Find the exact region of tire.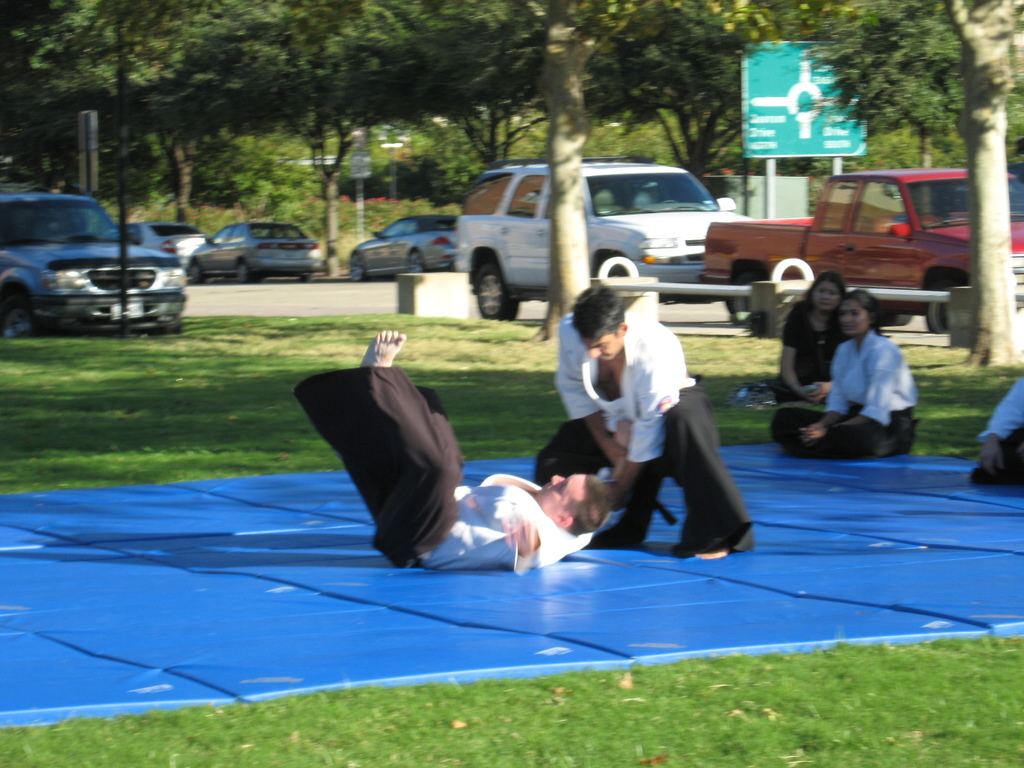
Exact region: Rect(189, 262, 206, 284).
